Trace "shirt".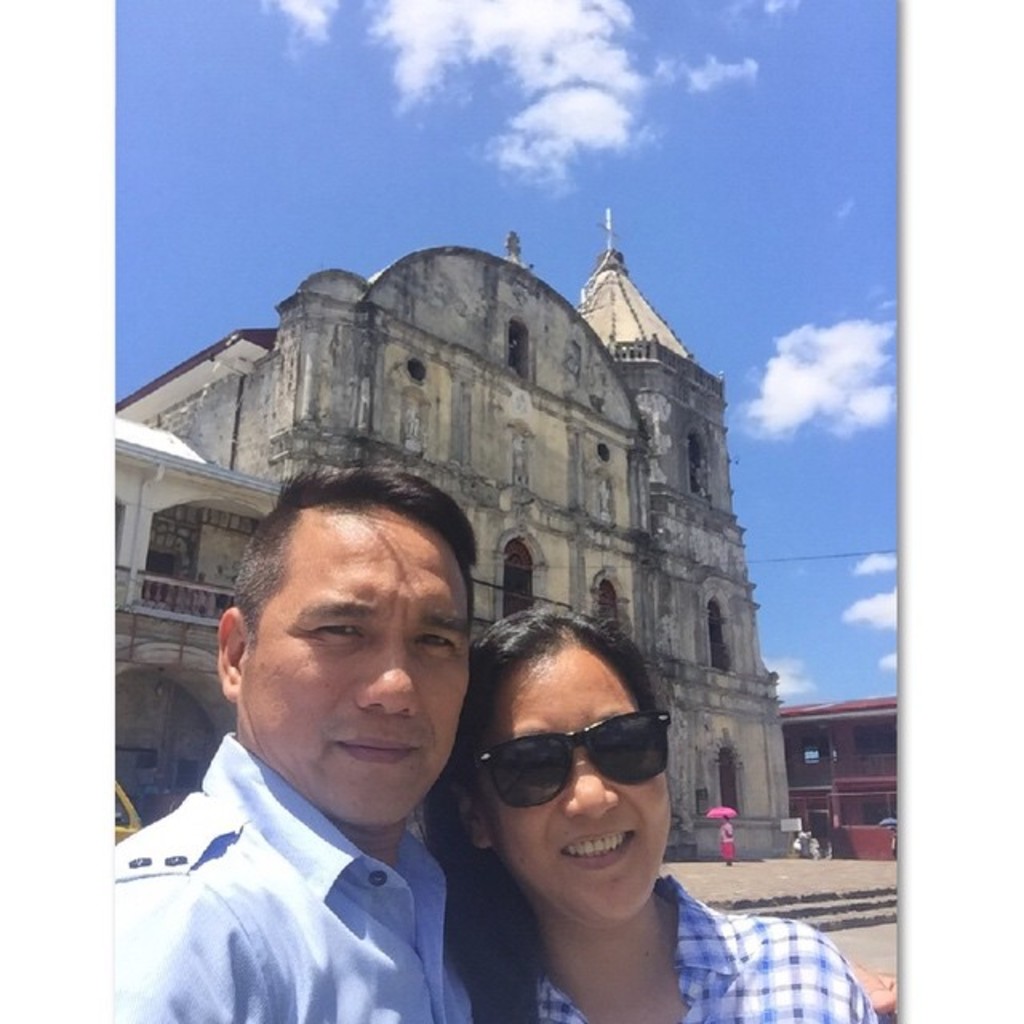
Traced to 112, 726, 475, 1019.
